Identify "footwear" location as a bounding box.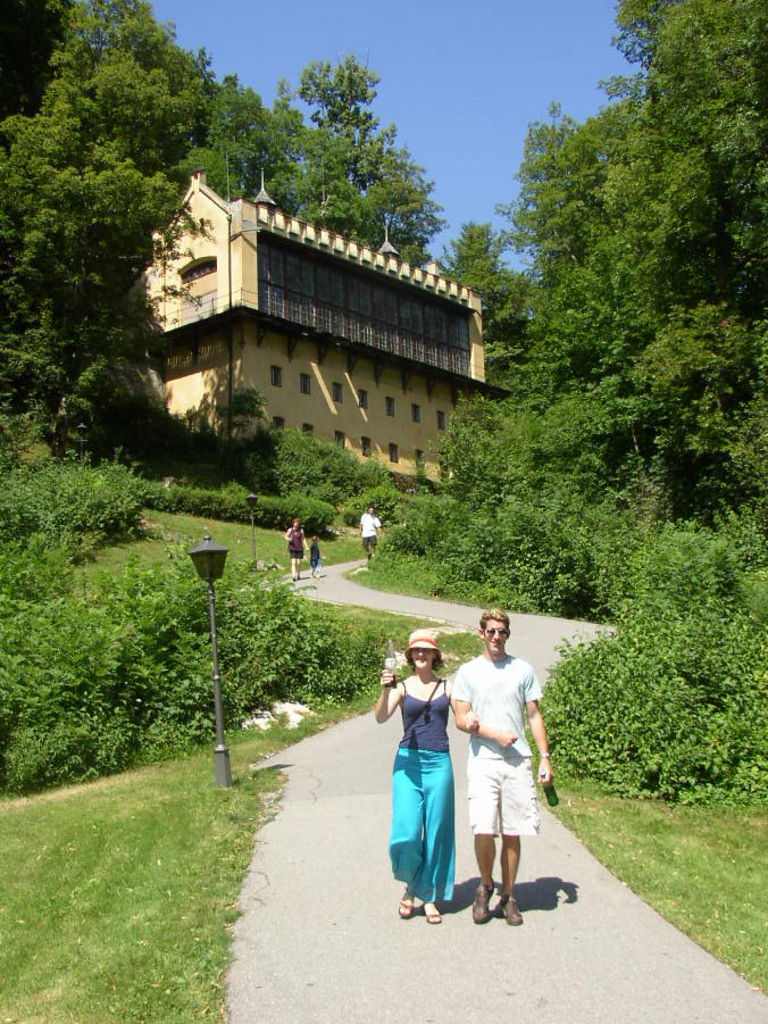
bbox=(426, 905, 439, 925).
